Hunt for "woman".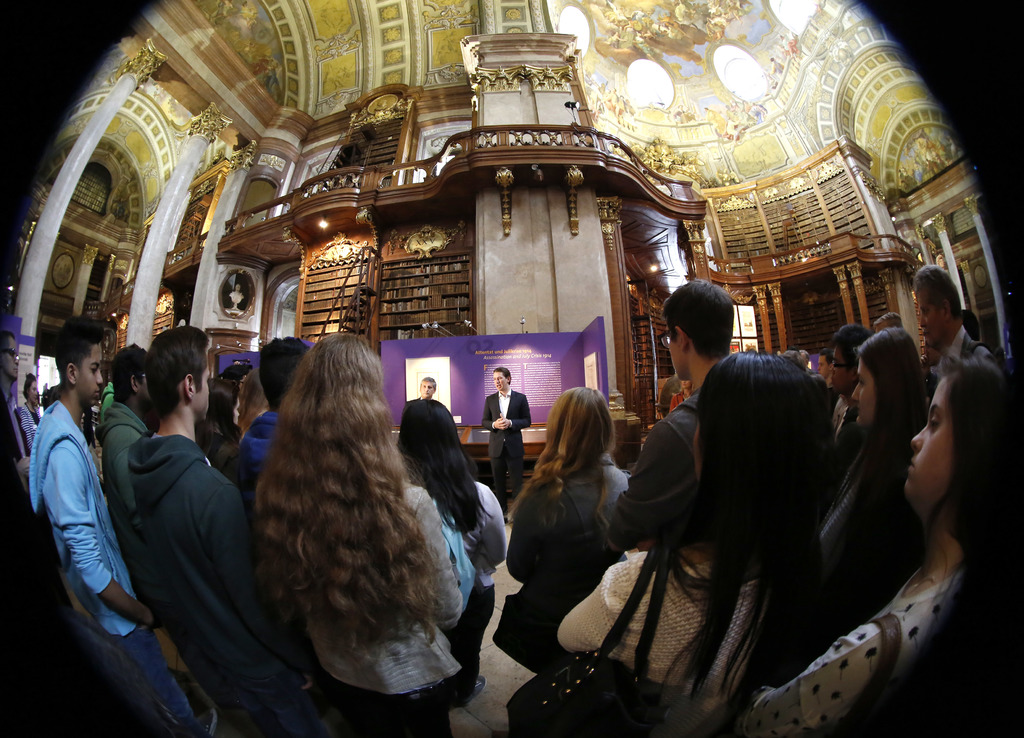
Hunted down at (255,333,464,737).
